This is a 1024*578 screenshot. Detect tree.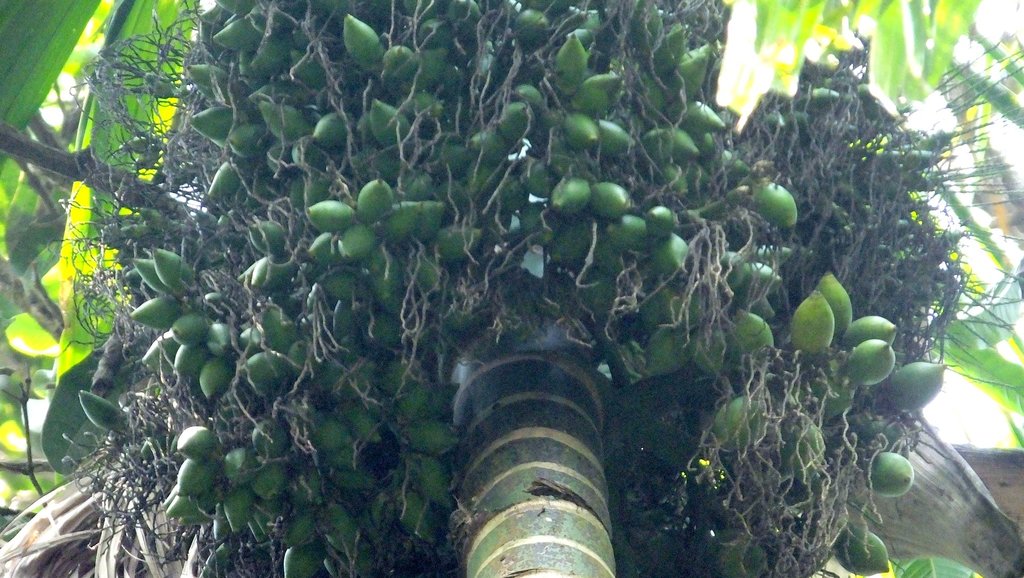
(0,0,1023,577).
